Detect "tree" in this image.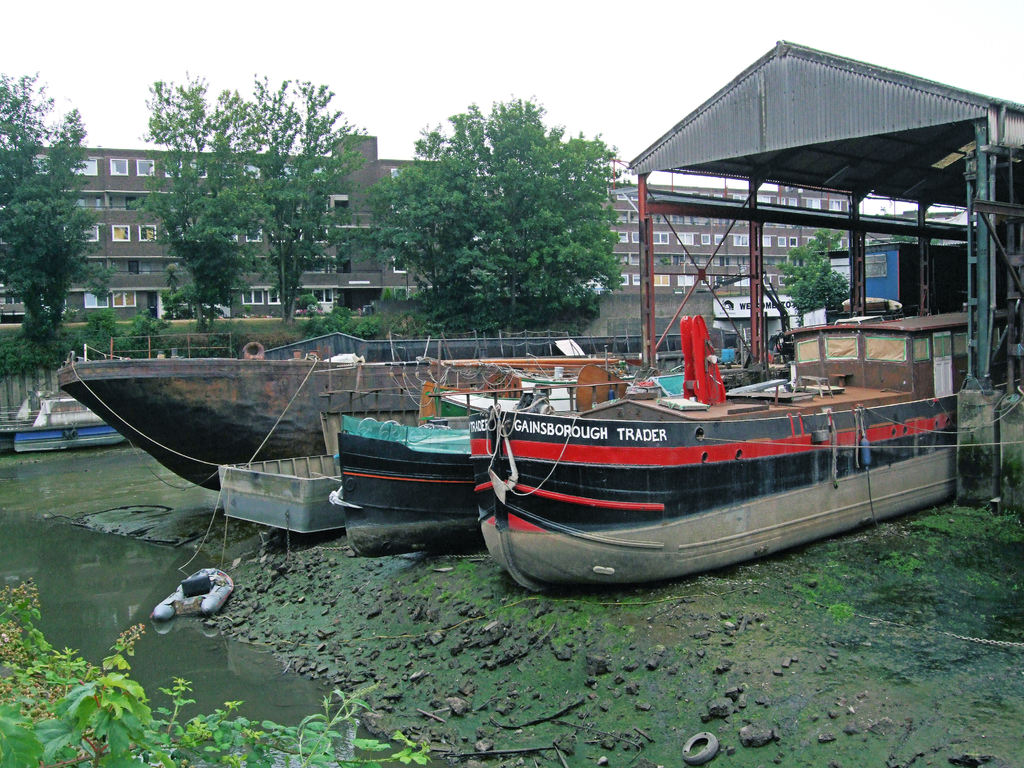
Detection: 115,74,259,329.
